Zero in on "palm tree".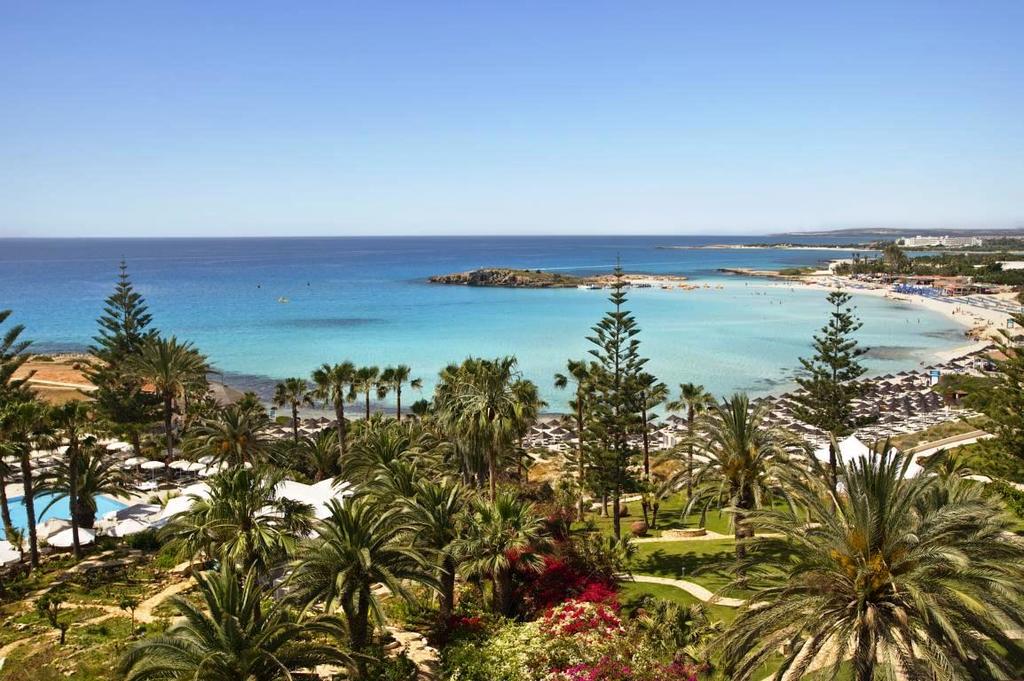
Zeroed in: bbox=[197, 457, 242, 574].
